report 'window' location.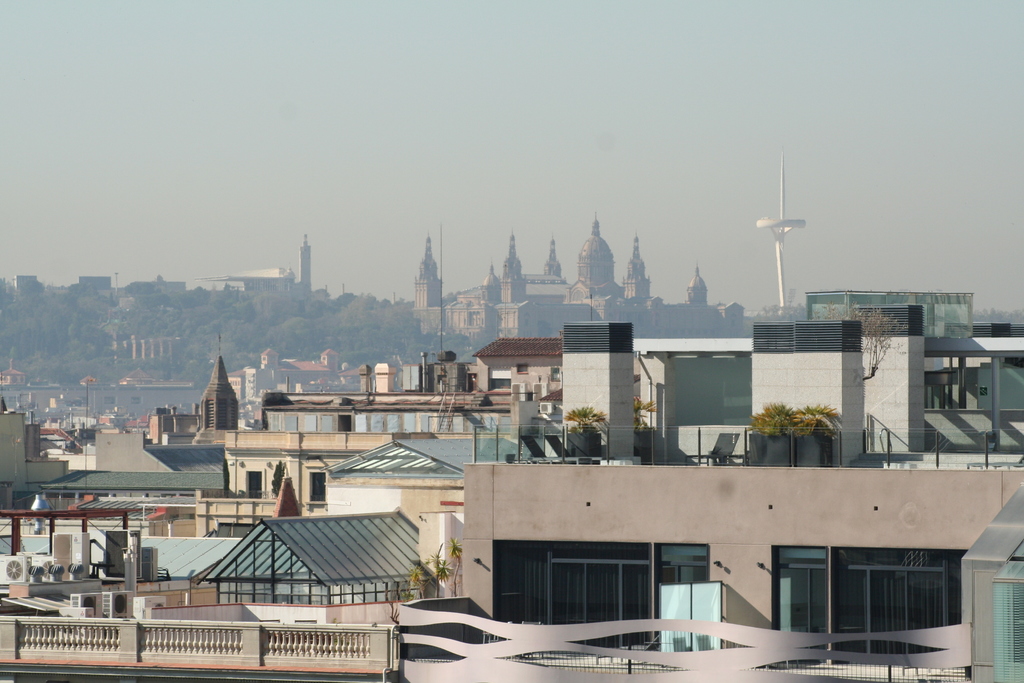
Report: {"left": 307, "top": 471, "right": 325, "bottom": 500}.
